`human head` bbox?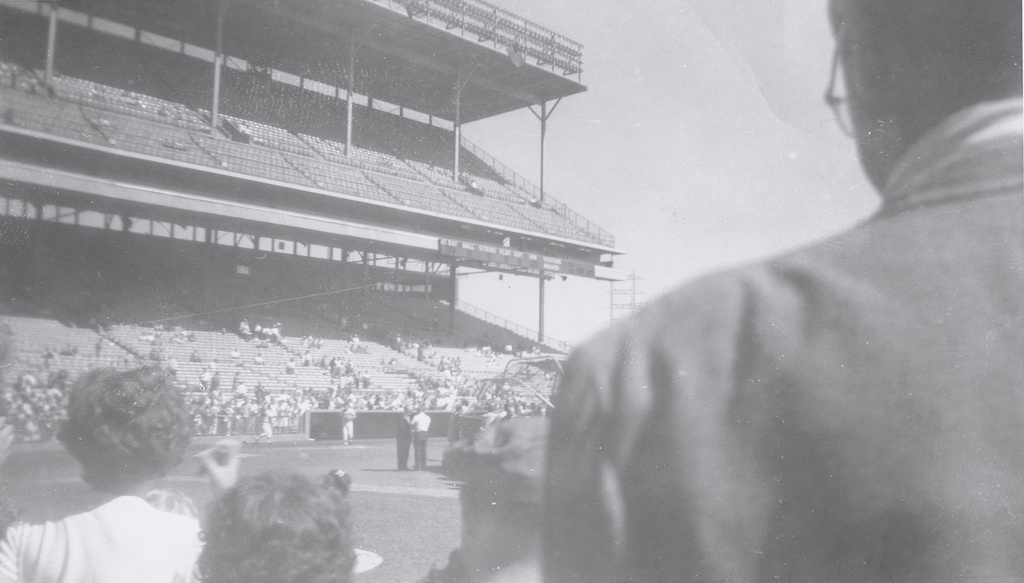
bbox(821, 0, 1023, 202)
